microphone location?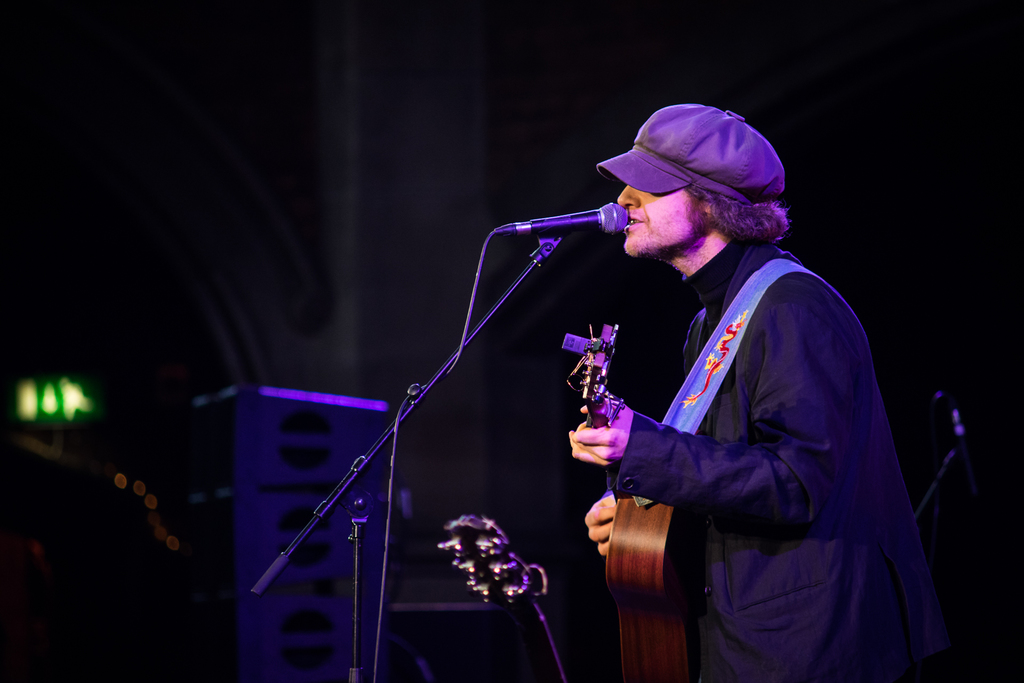
detection(499, 202, 630, 251)
